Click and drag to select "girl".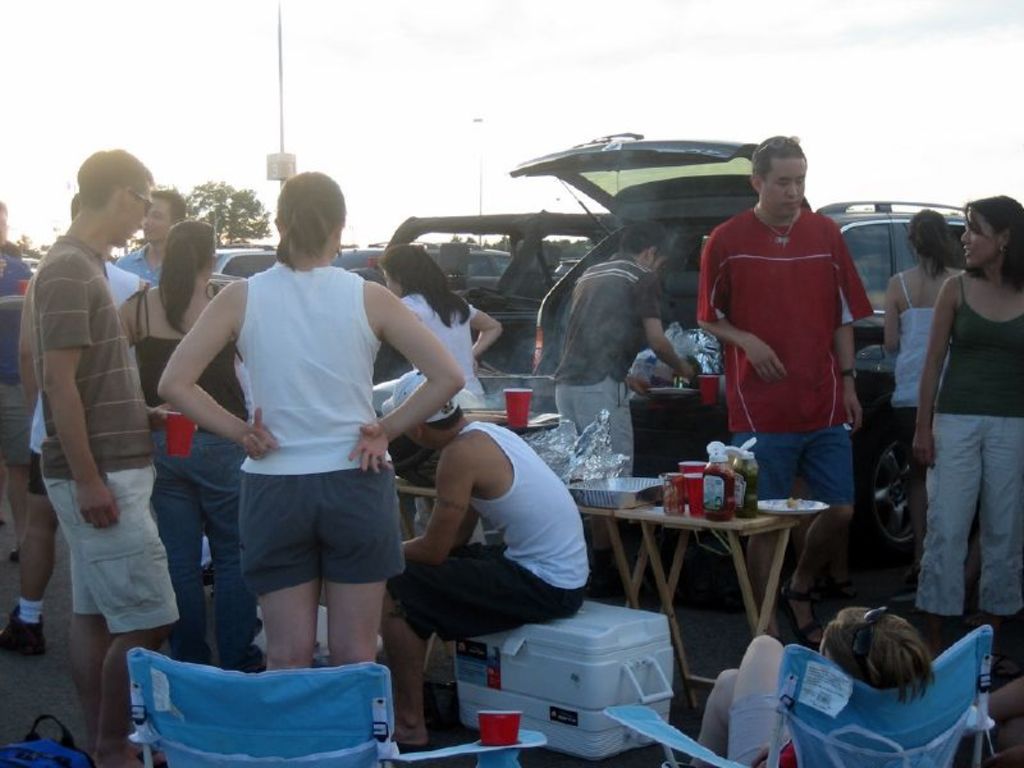
Selection: [x1=882, y1=211, x2=965, y2=566].
